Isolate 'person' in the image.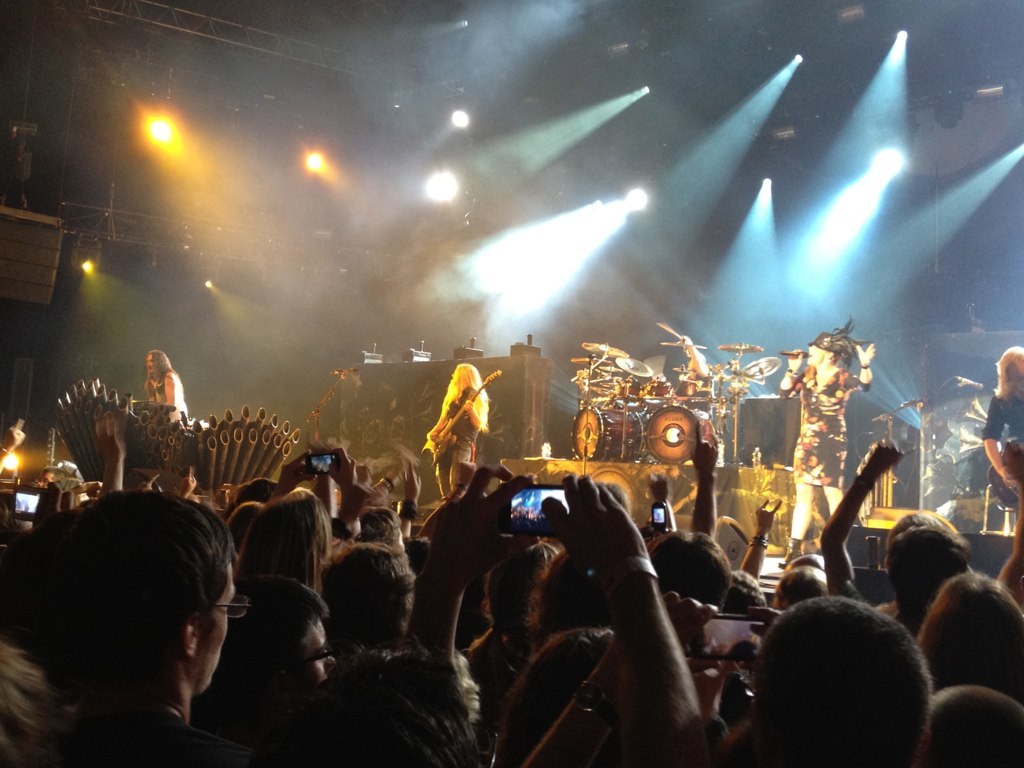
Isolated region: (973, 344, 1023, 577).
